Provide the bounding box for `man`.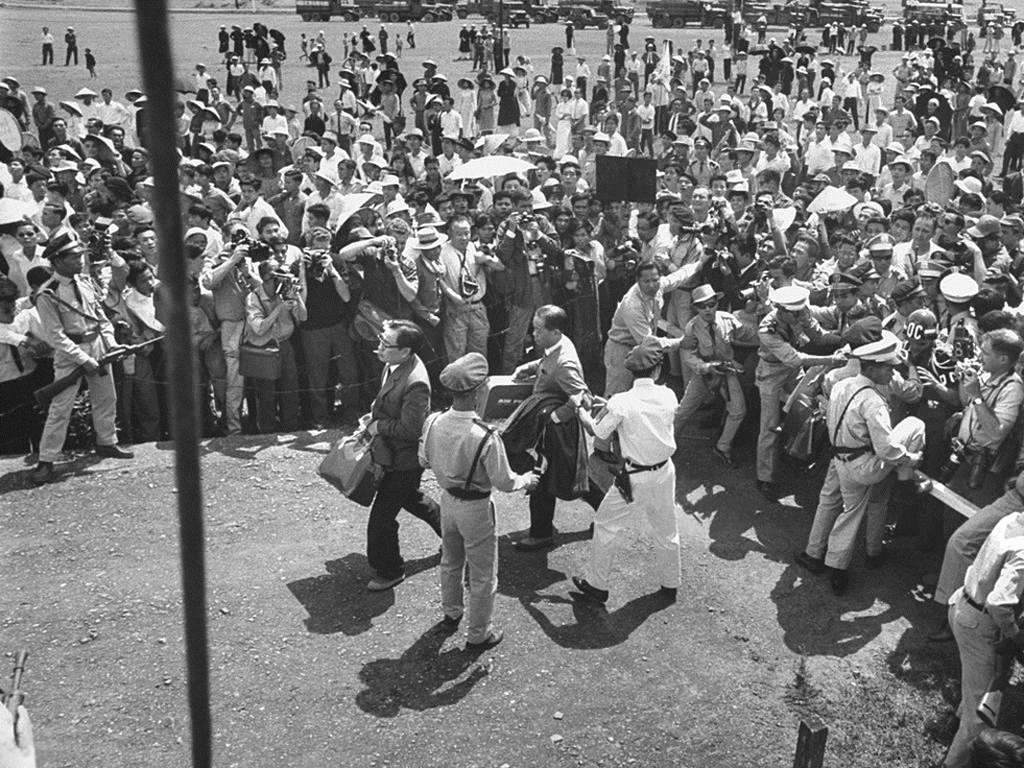
(557, 159, 591, 202).
